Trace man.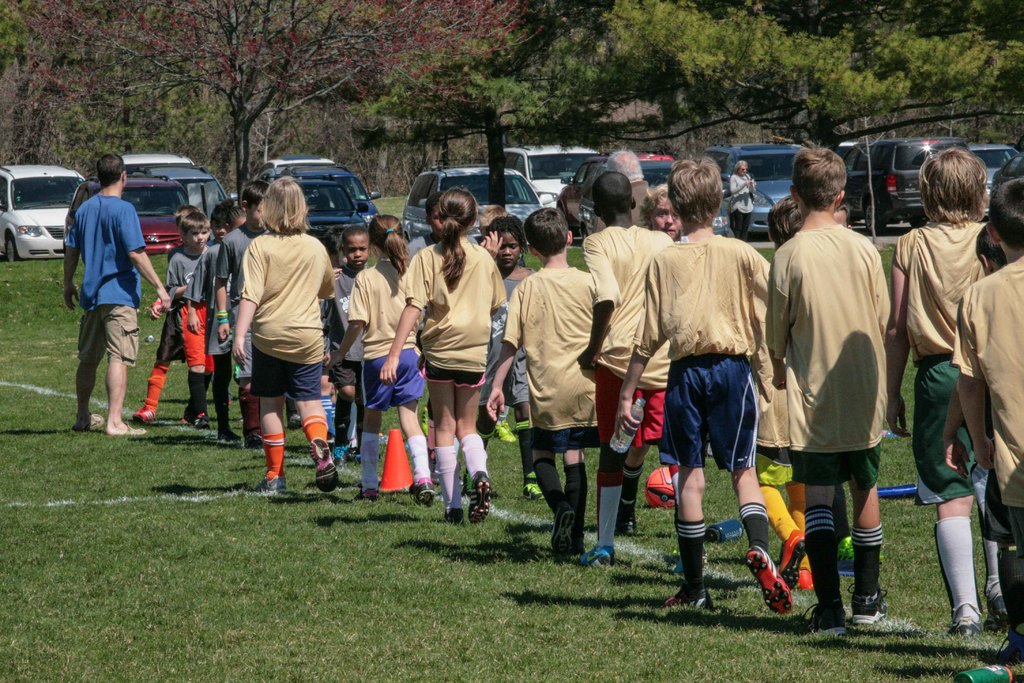
Traced to bbox(591, 148, 657, 236).
